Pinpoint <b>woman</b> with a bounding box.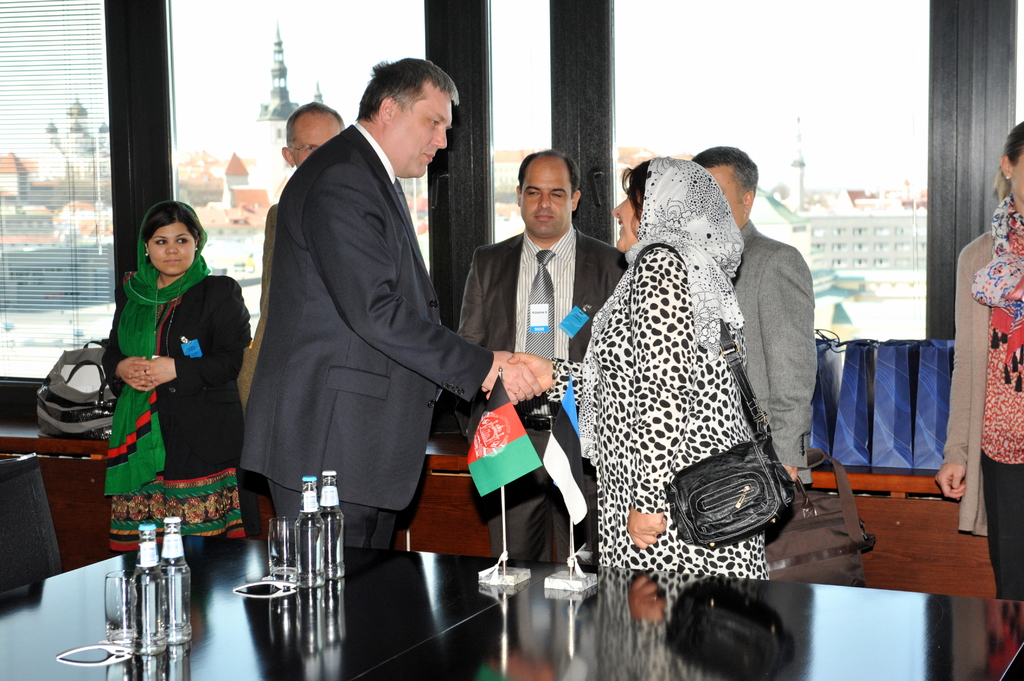
left=485, top=151, right=774, bottom=586.
